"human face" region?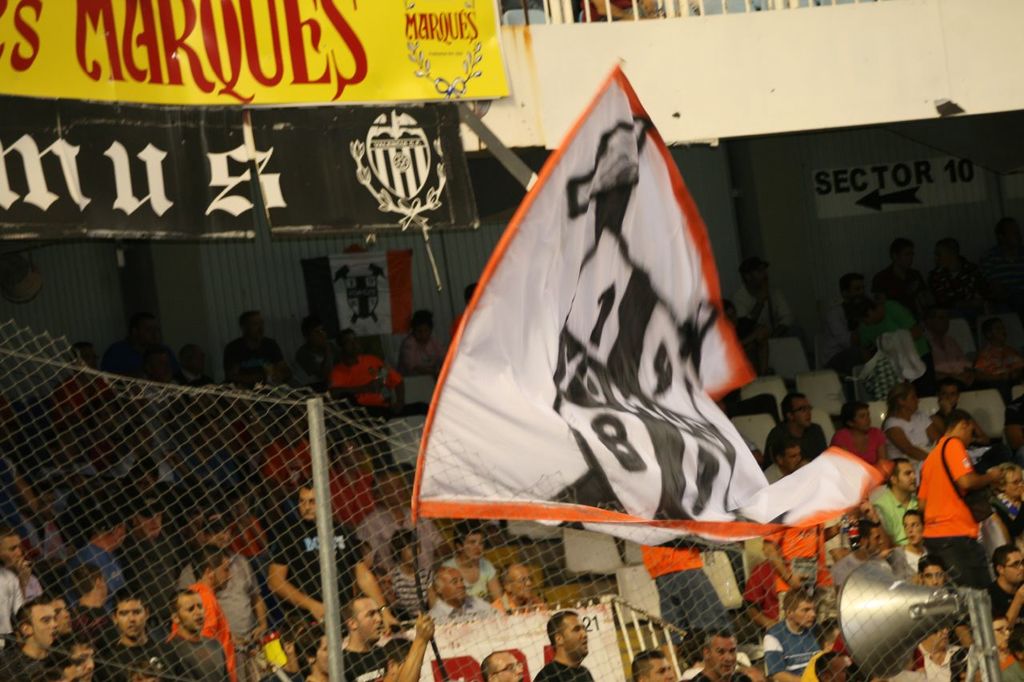
(215,549,224,586)
